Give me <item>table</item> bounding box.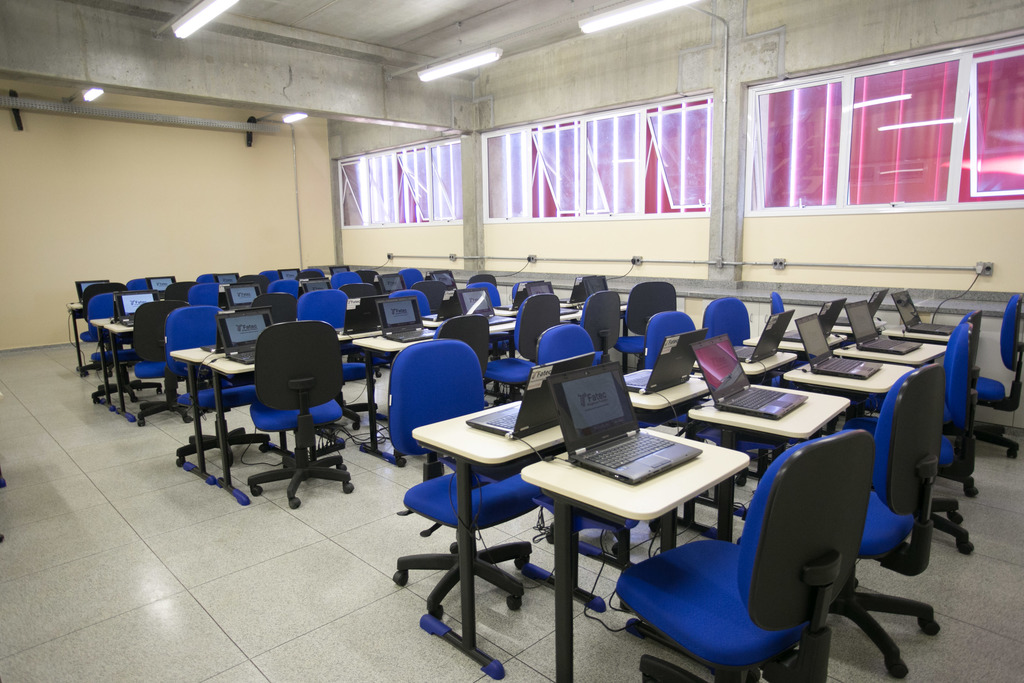
bbox=[169, 347, 215, 486].
